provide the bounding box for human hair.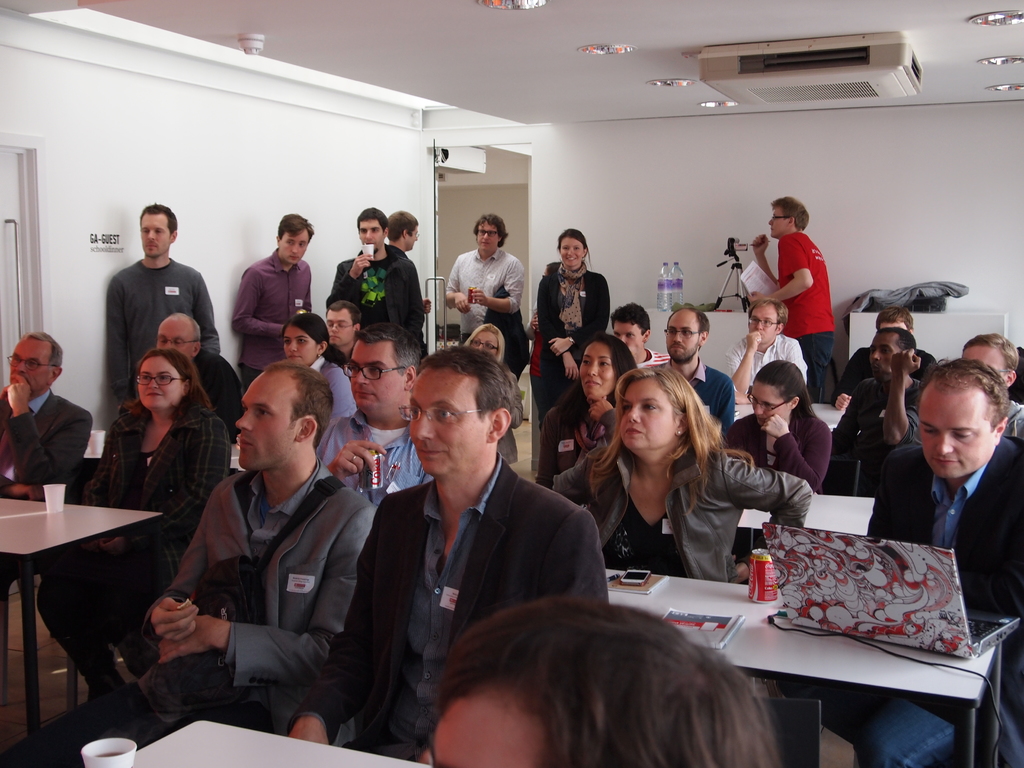
{"x1": 675, "y1": 308, "x2": 707, "y2": 335}.
